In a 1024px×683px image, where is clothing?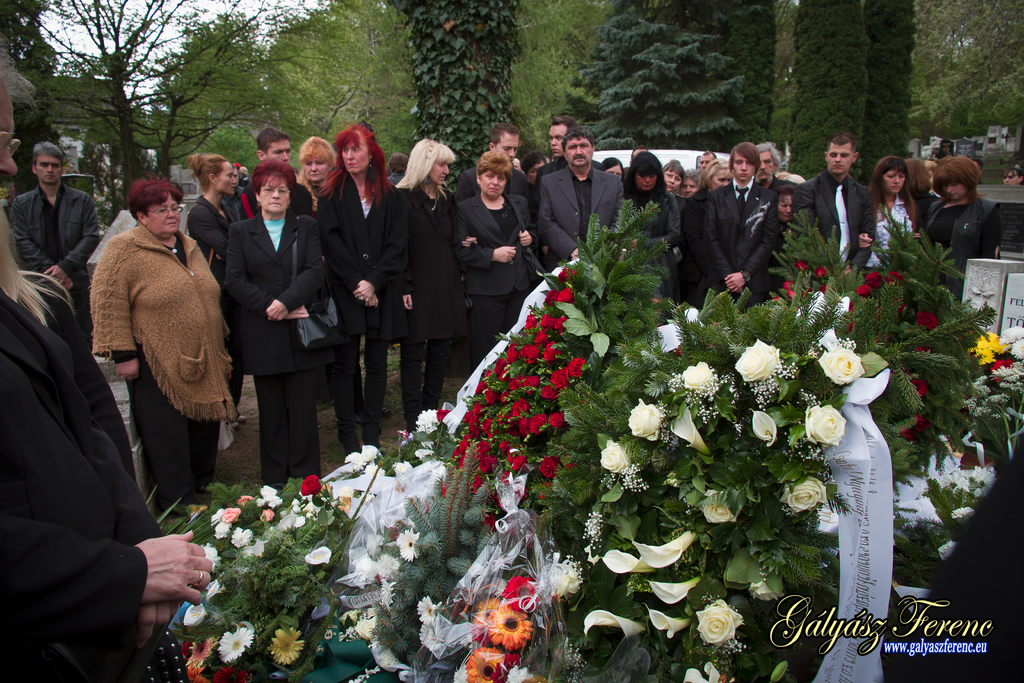
463 163 524 199.
